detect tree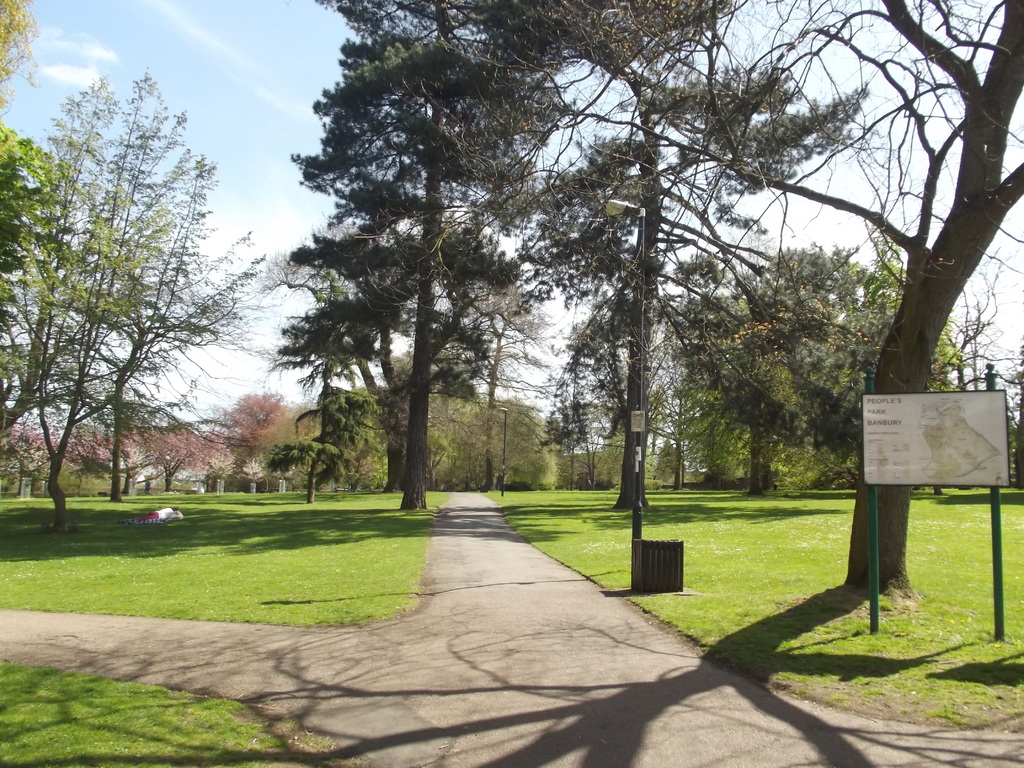
l=429, t=0, r=1023, b=600
